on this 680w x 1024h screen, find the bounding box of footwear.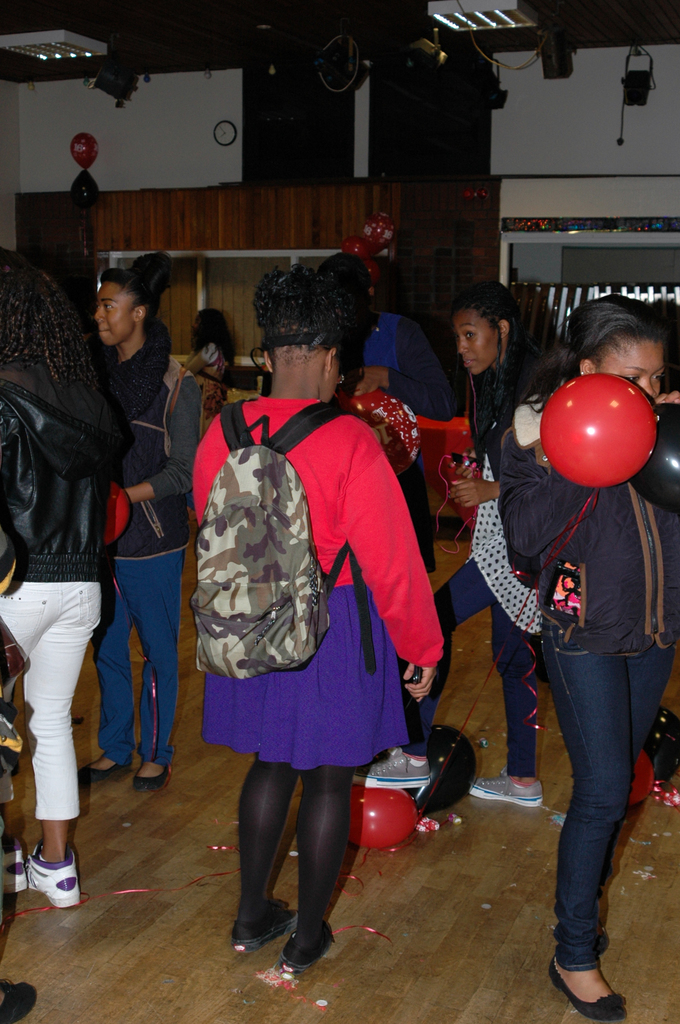
Bounding box: bbox(226, 903, 298, 954).
